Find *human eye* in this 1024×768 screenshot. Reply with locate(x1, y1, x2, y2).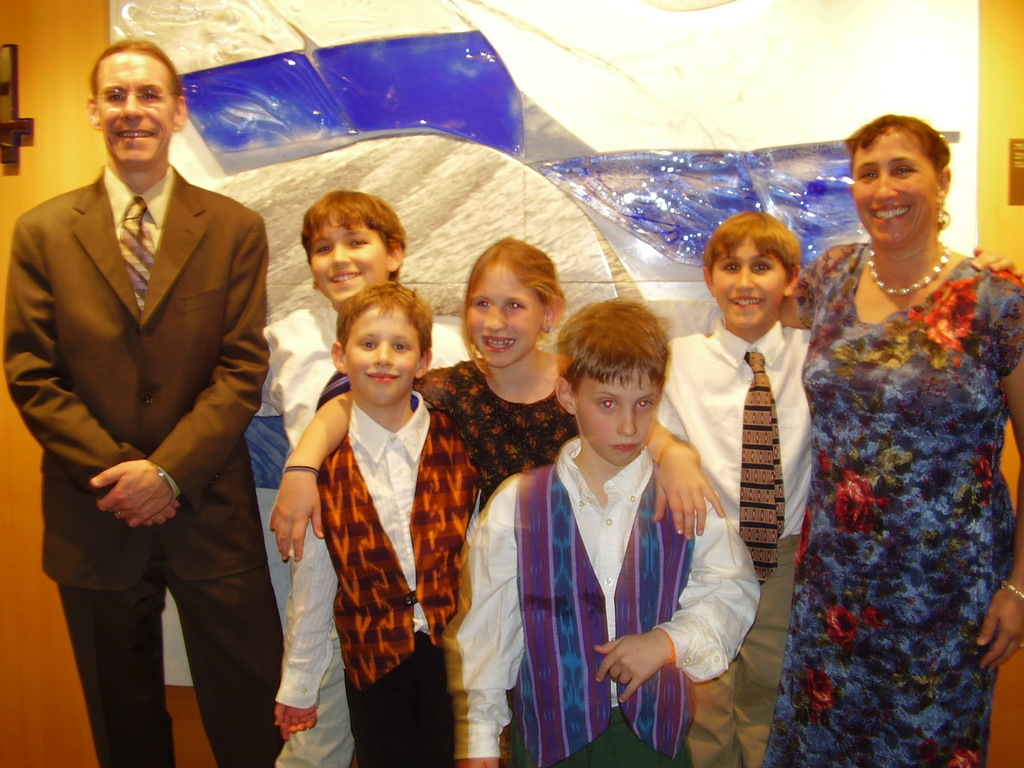
locate(631, 395, 652, 415).
